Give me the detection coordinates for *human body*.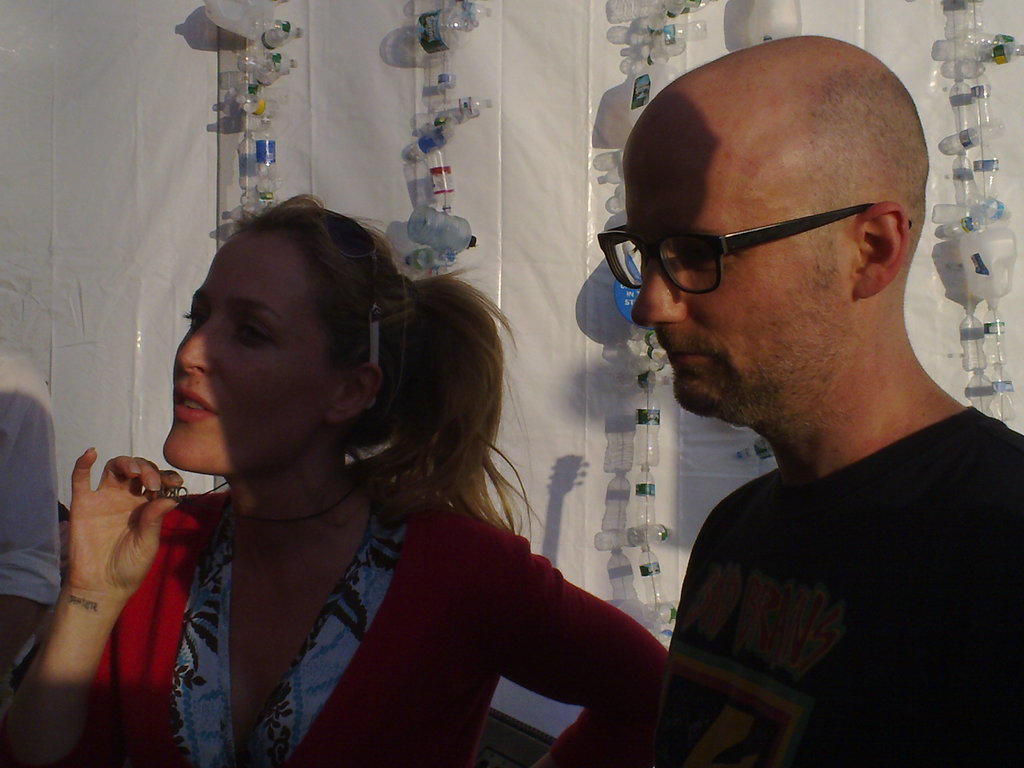
{"left": 97, "top": 211, "right": 700, "bottom": 753}.
